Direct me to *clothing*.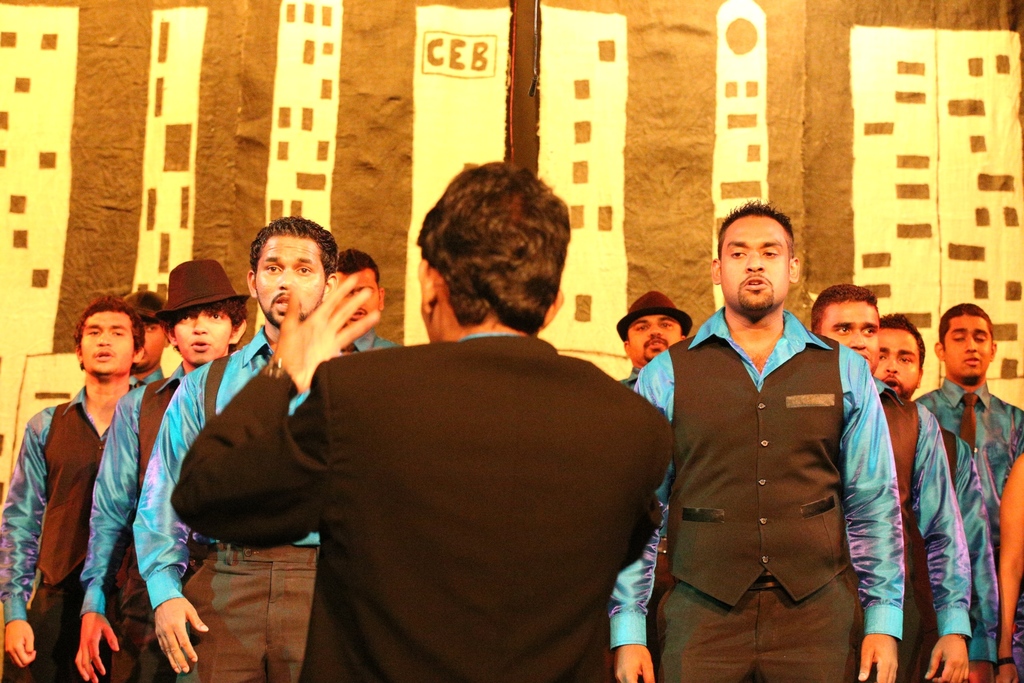
Direction: bbox=(0, 383, 136, 682).
